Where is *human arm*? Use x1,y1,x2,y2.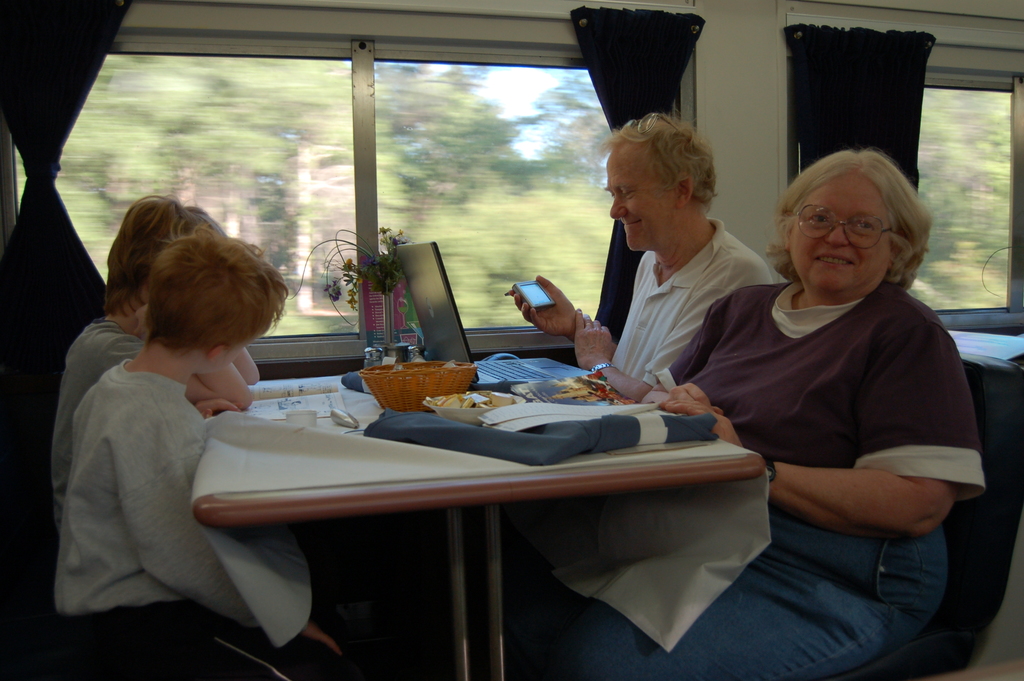
655,312,989,539.
